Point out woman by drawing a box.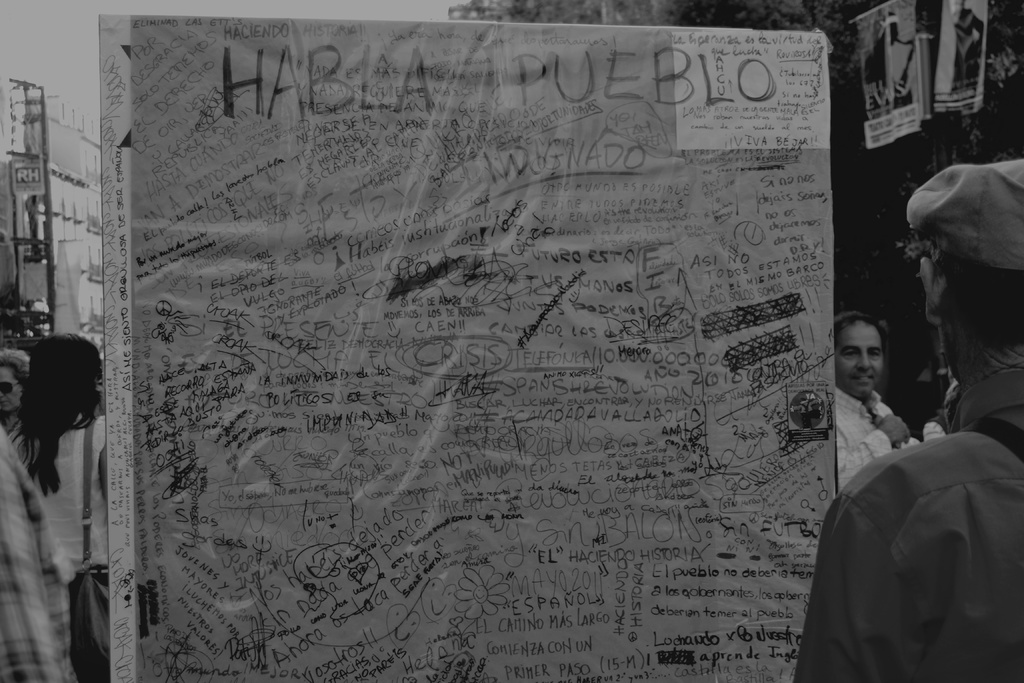
[x1=3, y1=348, x2=28, y2=431].
